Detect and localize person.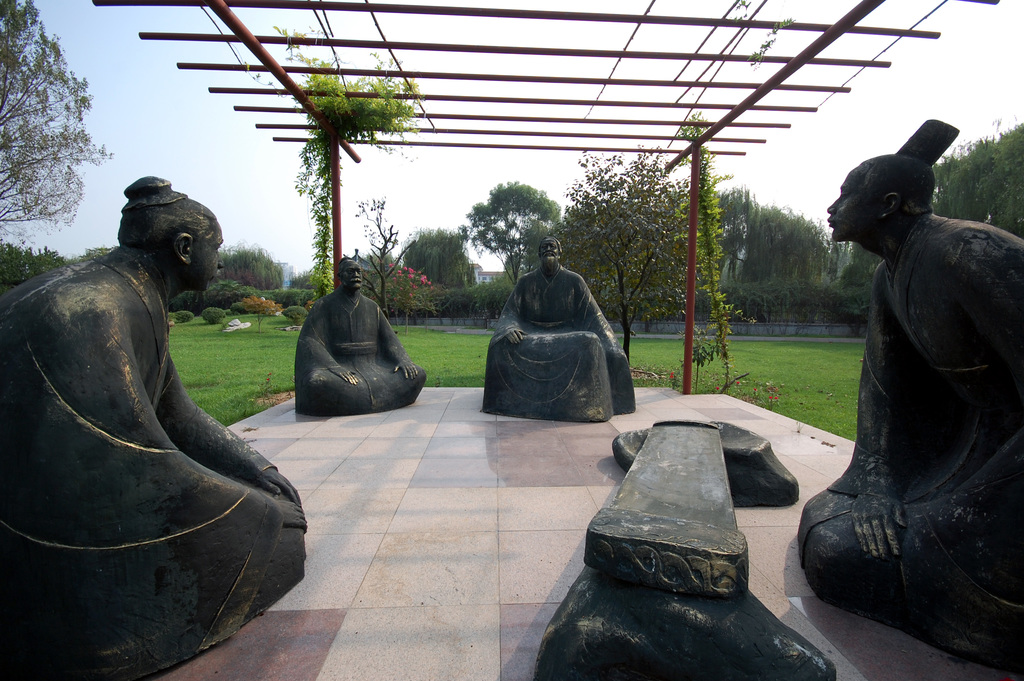
Localized at [294,255,430,419].
